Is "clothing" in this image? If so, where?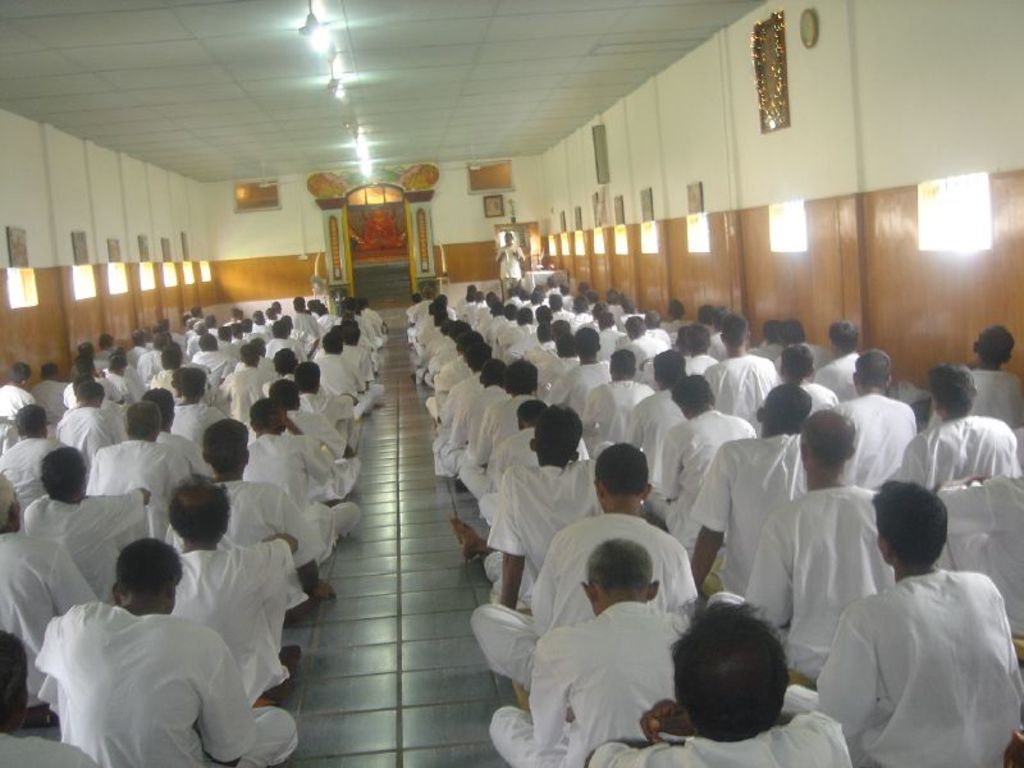
Yes, at left=549, top=307, right=573, bottom=324.
